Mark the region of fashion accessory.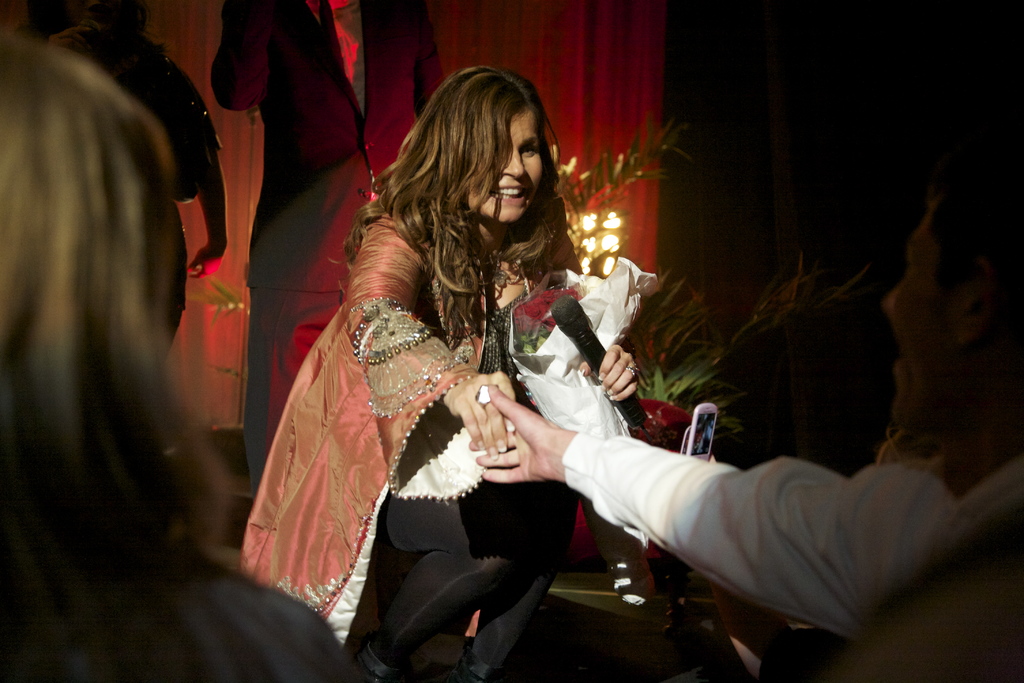
Region: <box>627,364,641,379</box>.
